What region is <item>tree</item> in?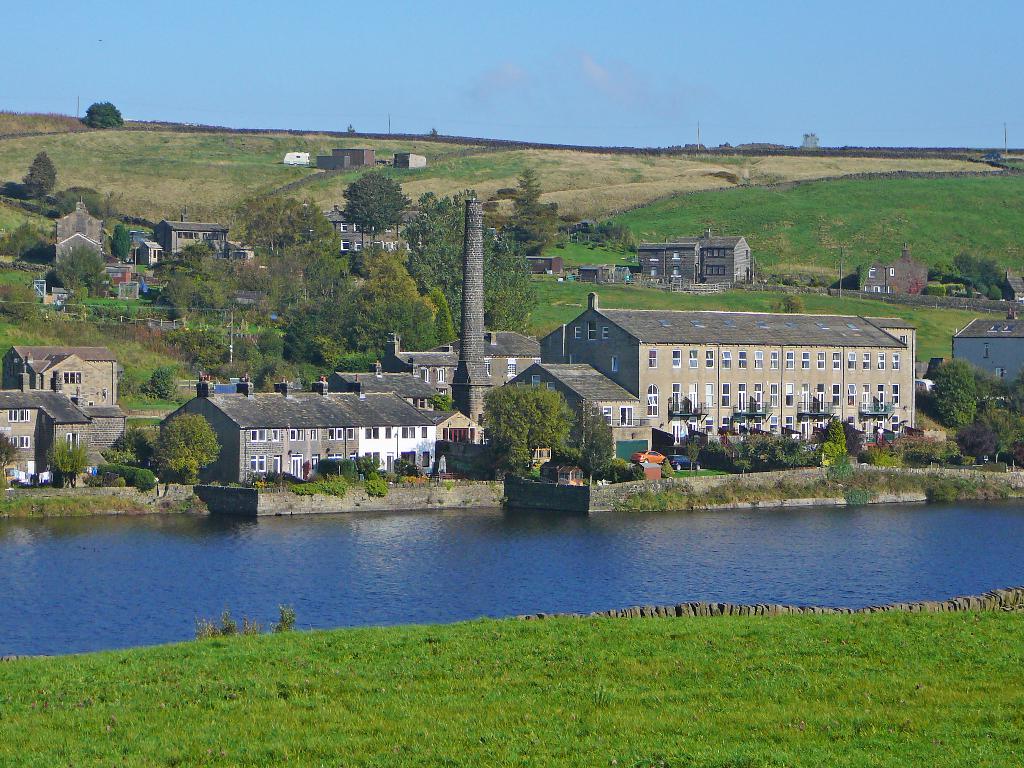
select_region(972, 257, 1006, 293).
